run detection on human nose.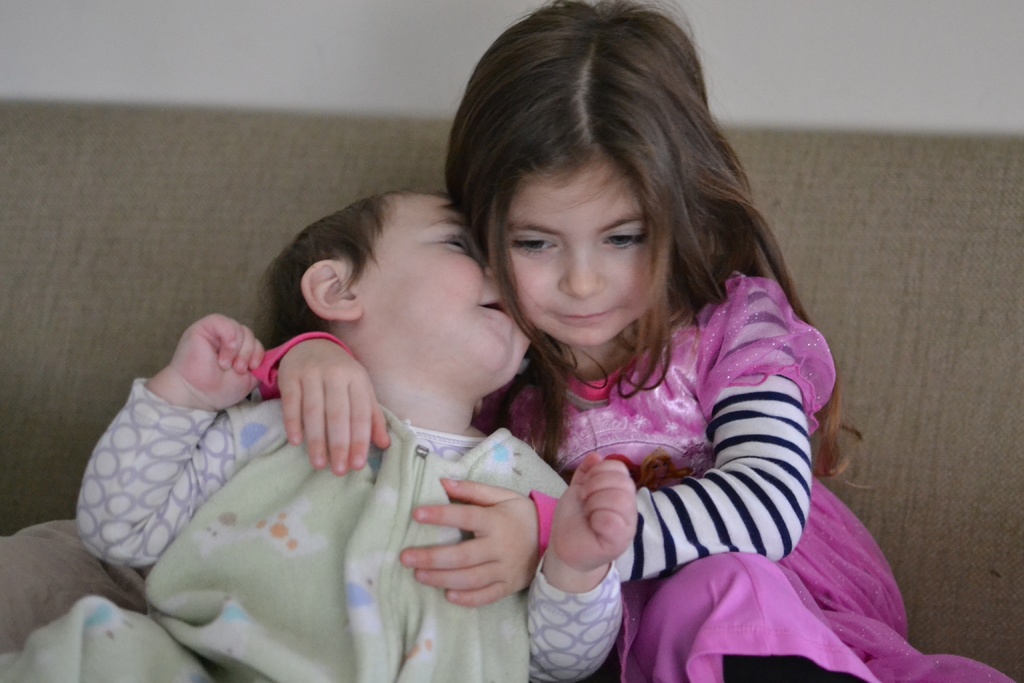
Result: x1=480, y1=258, x2=497, y2=283.
